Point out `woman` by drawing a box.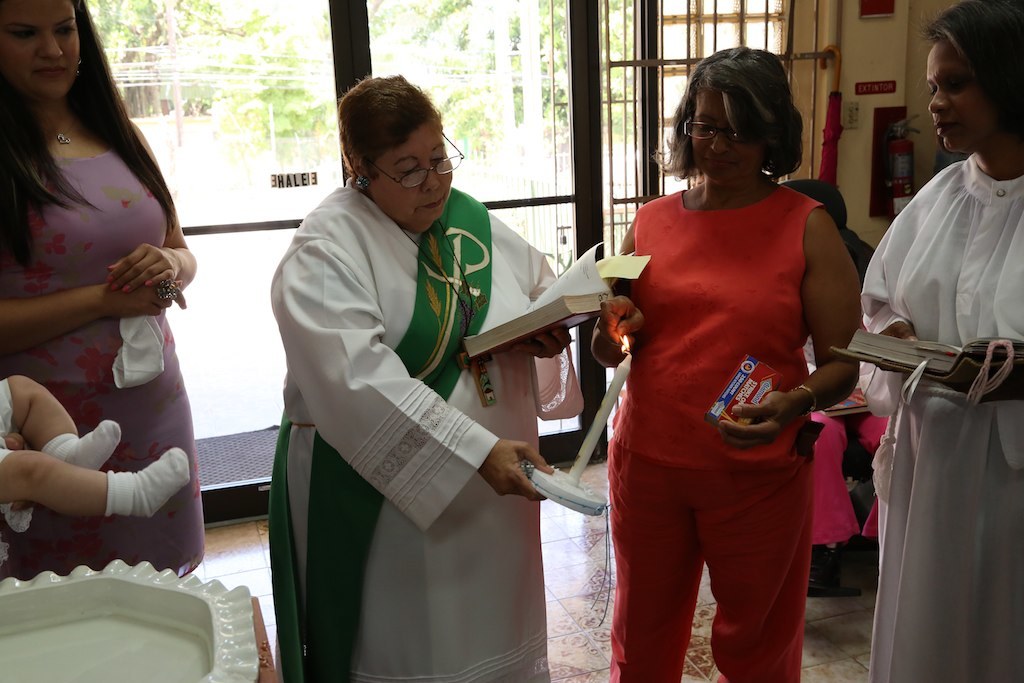
{"x1": 594, "y1": 51, "x2": 870, "y2": 682}.
